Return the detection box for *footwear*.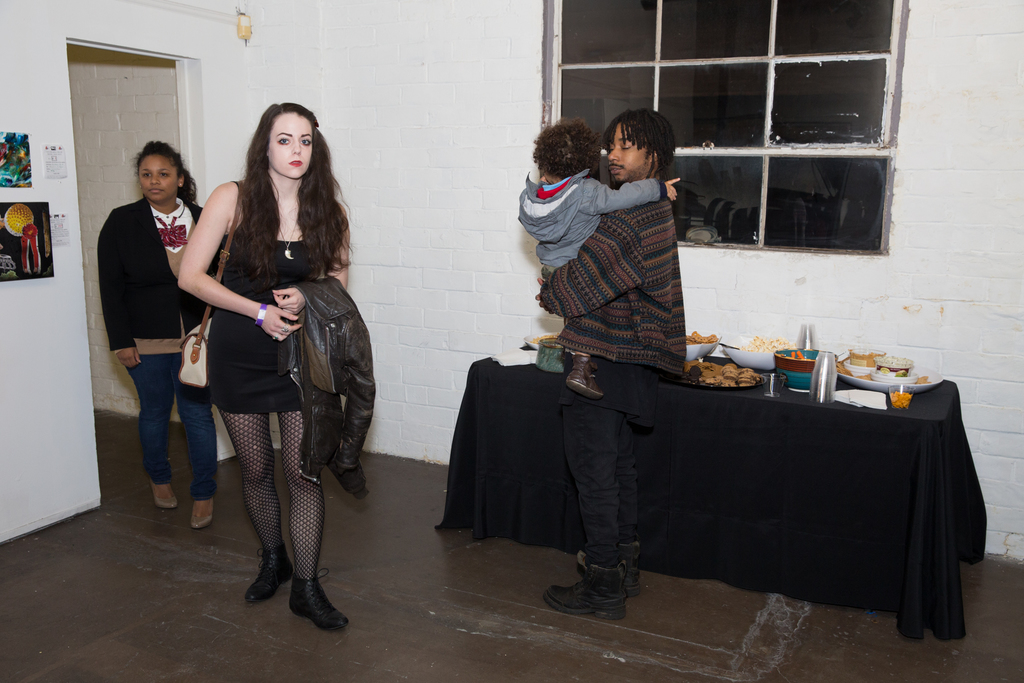
270, 570, 336, 638.
